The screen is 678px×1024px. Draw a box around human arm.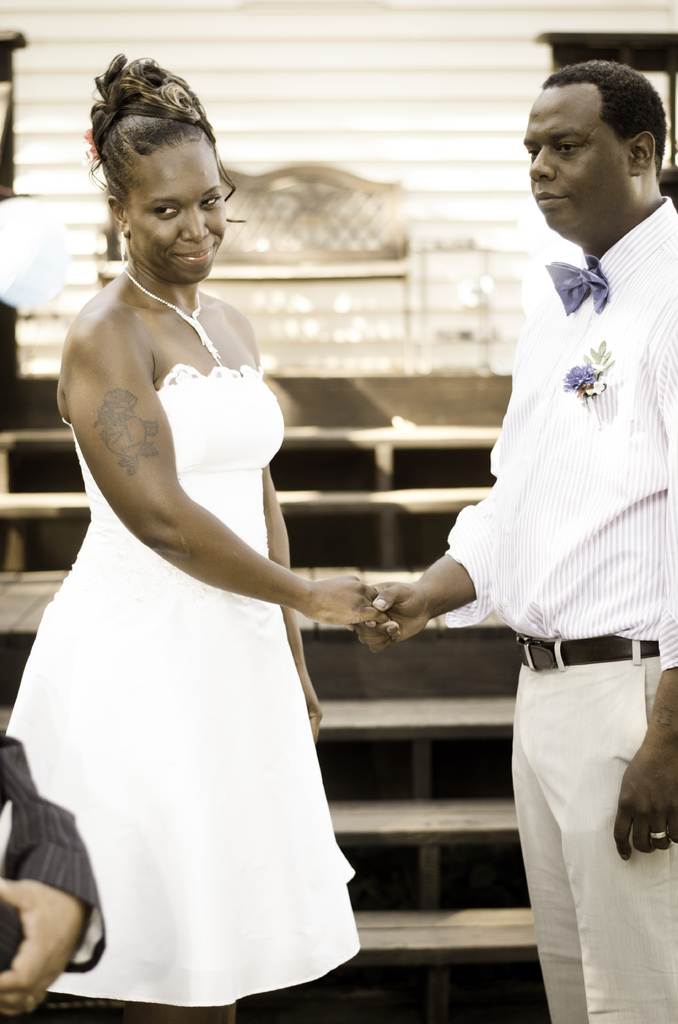
bbox=[261, 464, 327, 733].
